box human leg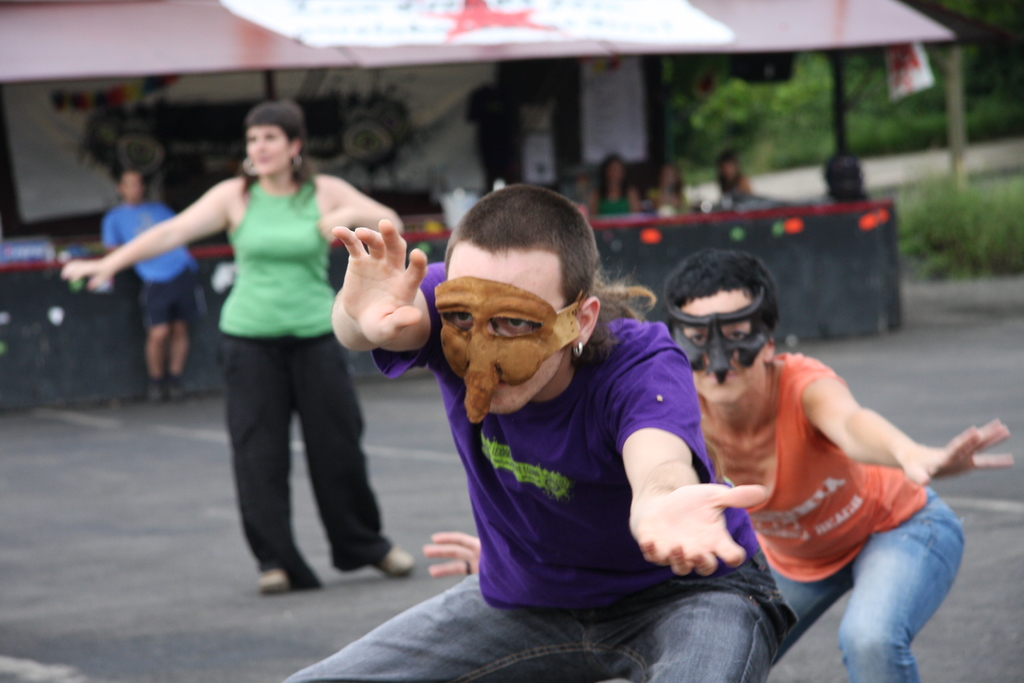
detection(225, 339, 318, 588)
